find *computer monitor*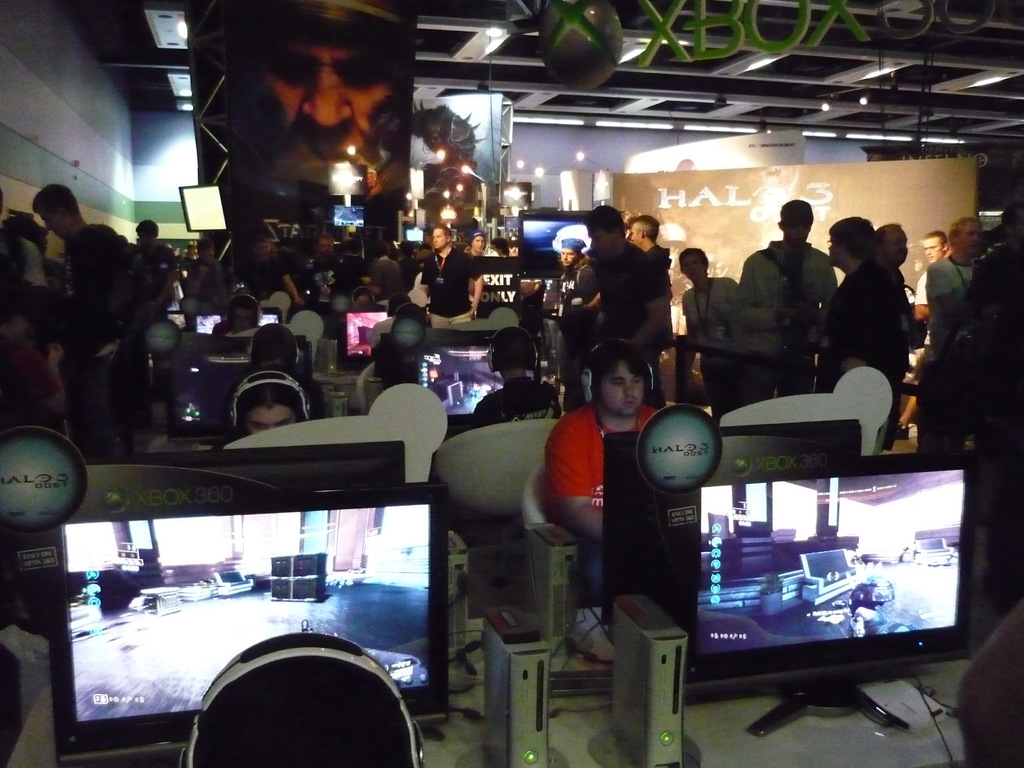
(333,203,368,229)
